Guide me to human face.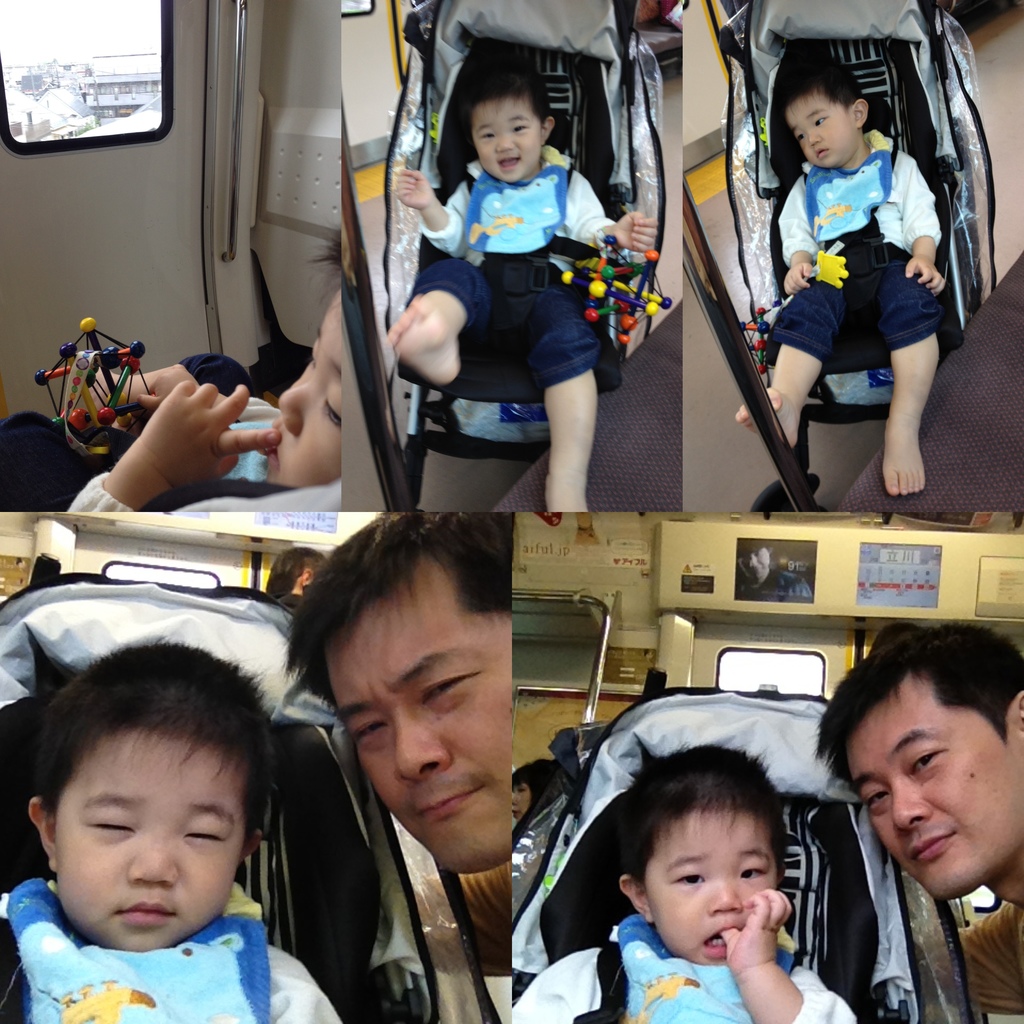
Guidance: pyautogui.locateOnScreen(783, 94, 848, 168).
